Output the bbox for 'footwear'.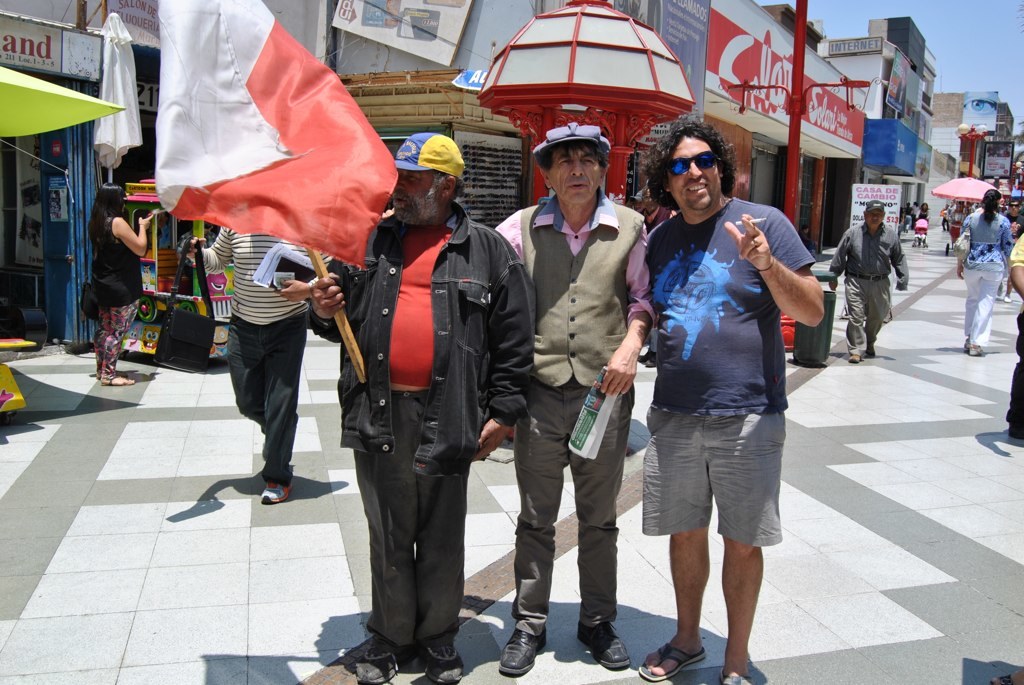
714,668,745,684.
